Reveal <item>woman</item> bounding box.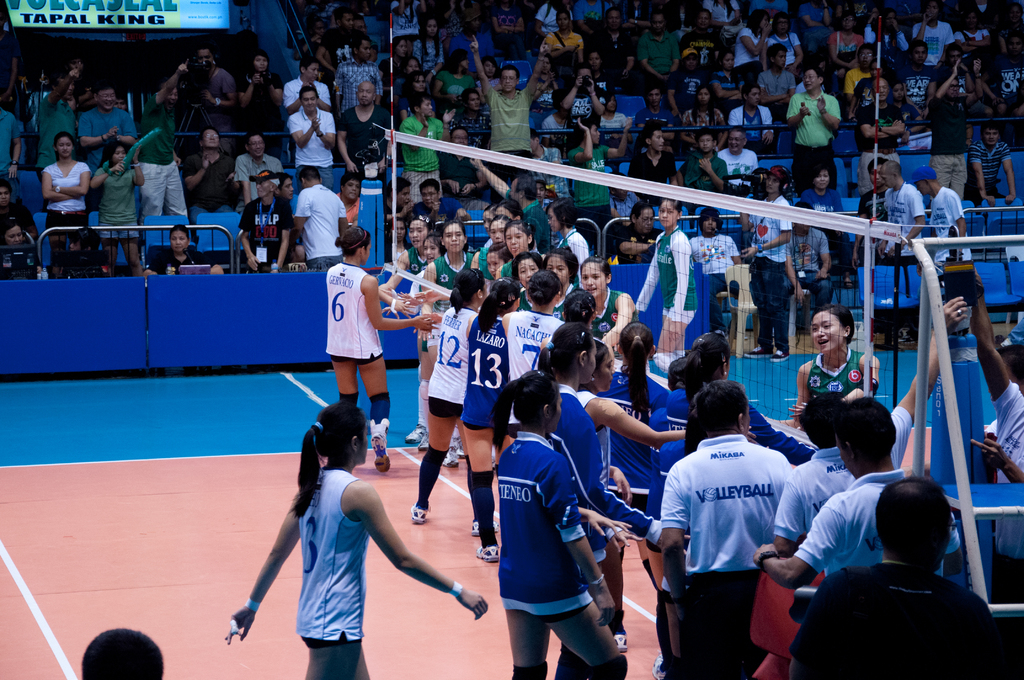
Revealed: [459, 275, 527, 558].
